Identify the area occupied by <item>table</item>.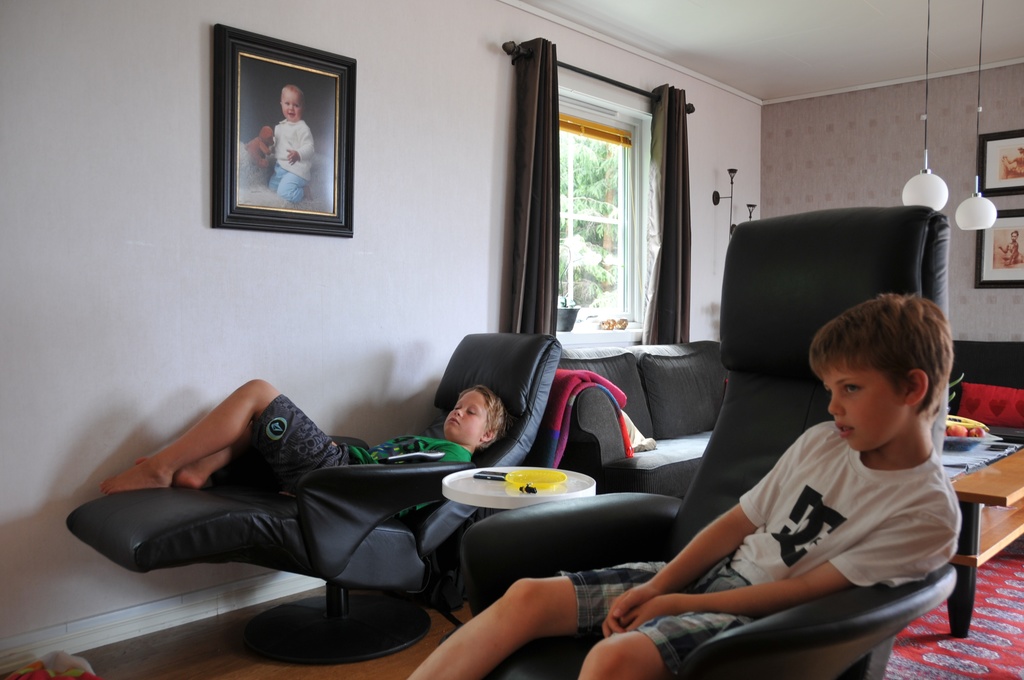
Area: [939,413,1023,639].
